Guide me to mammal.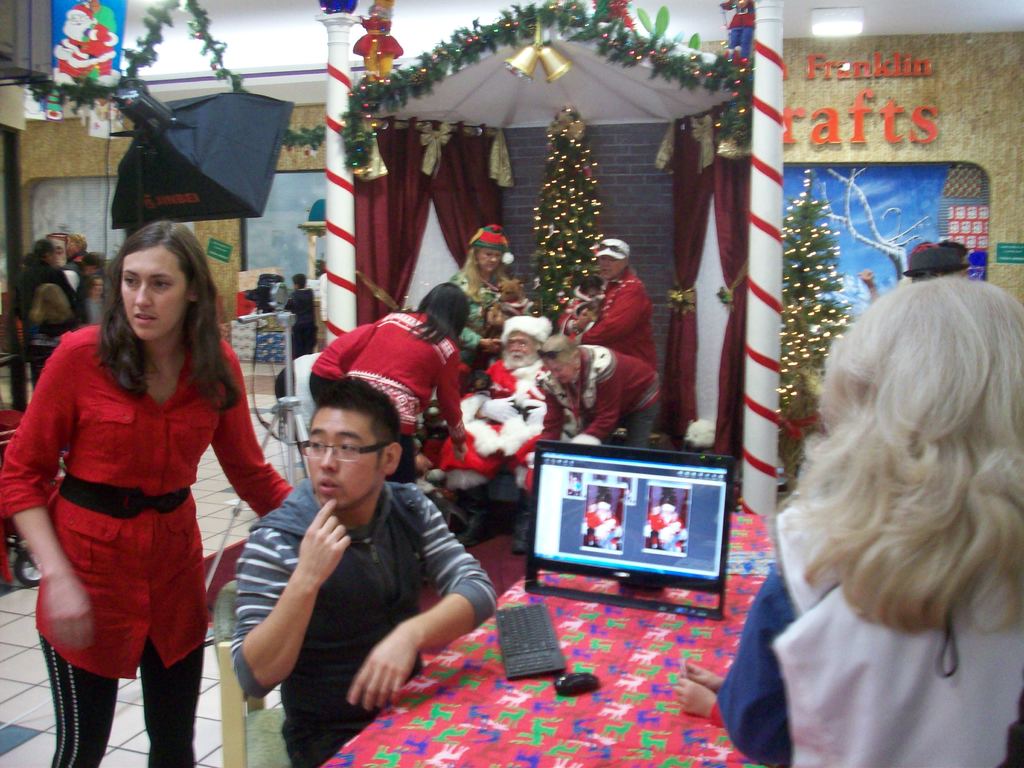
Guidance: {"left": 578, "top": 495, "right": 616, "bottom": 546}.
